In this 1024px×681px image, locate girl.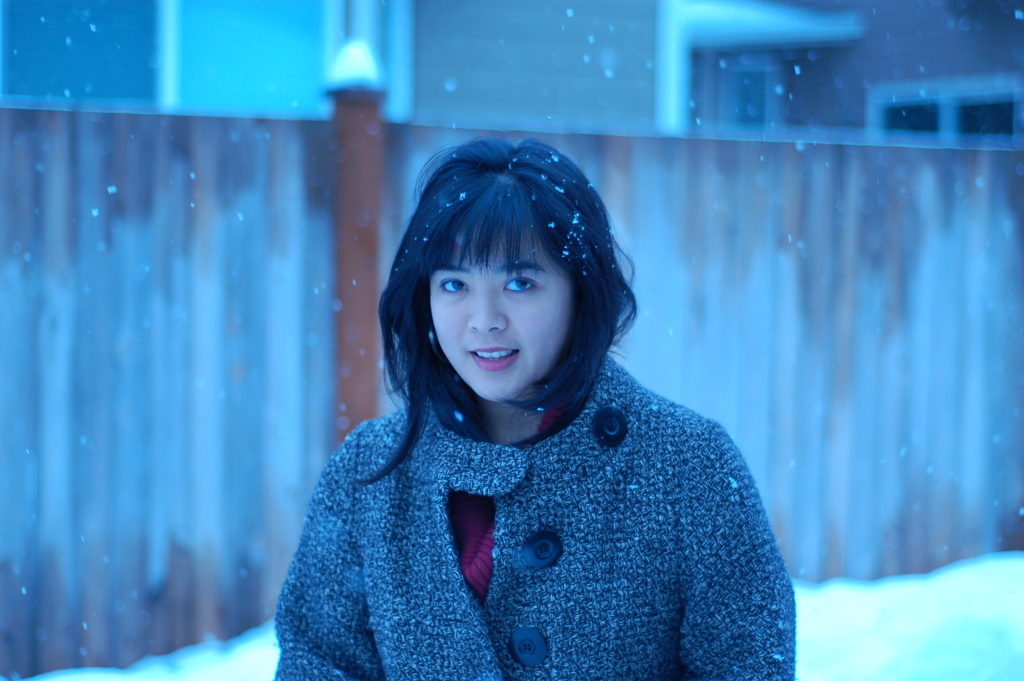
Bounding box: detection(271, 129, 792, 680).
